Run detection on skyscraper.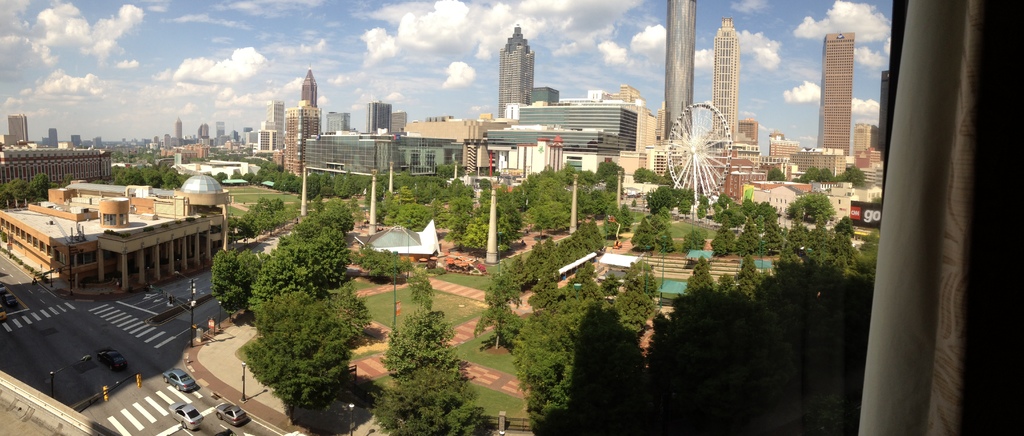
Result: (x1=712, y1=19, x2=737, y2=141).
